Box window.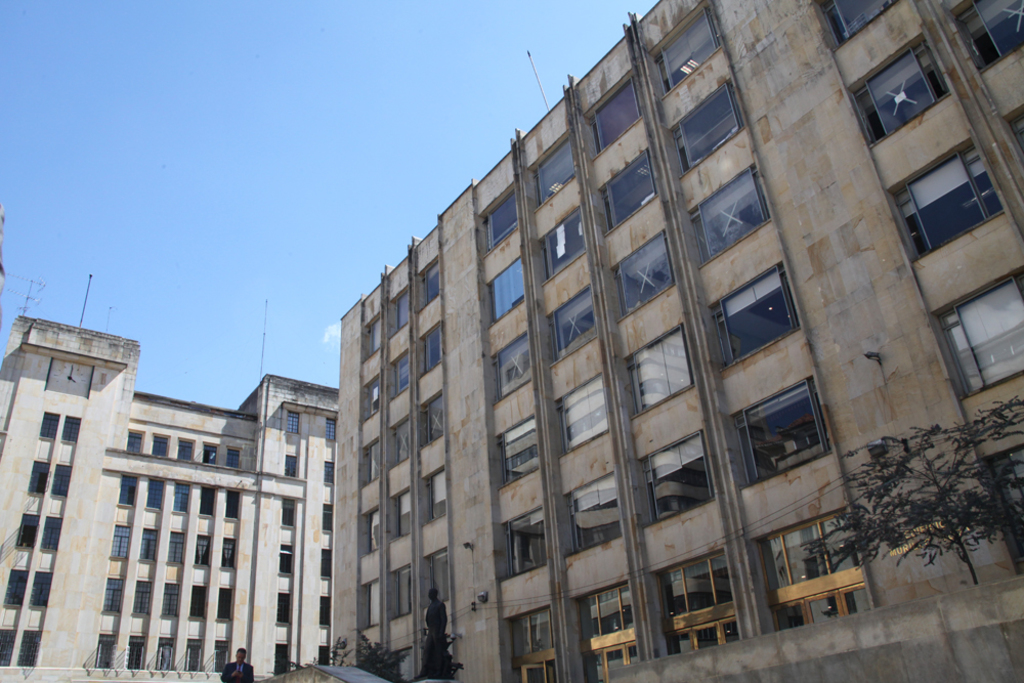
684 160 774 264.
